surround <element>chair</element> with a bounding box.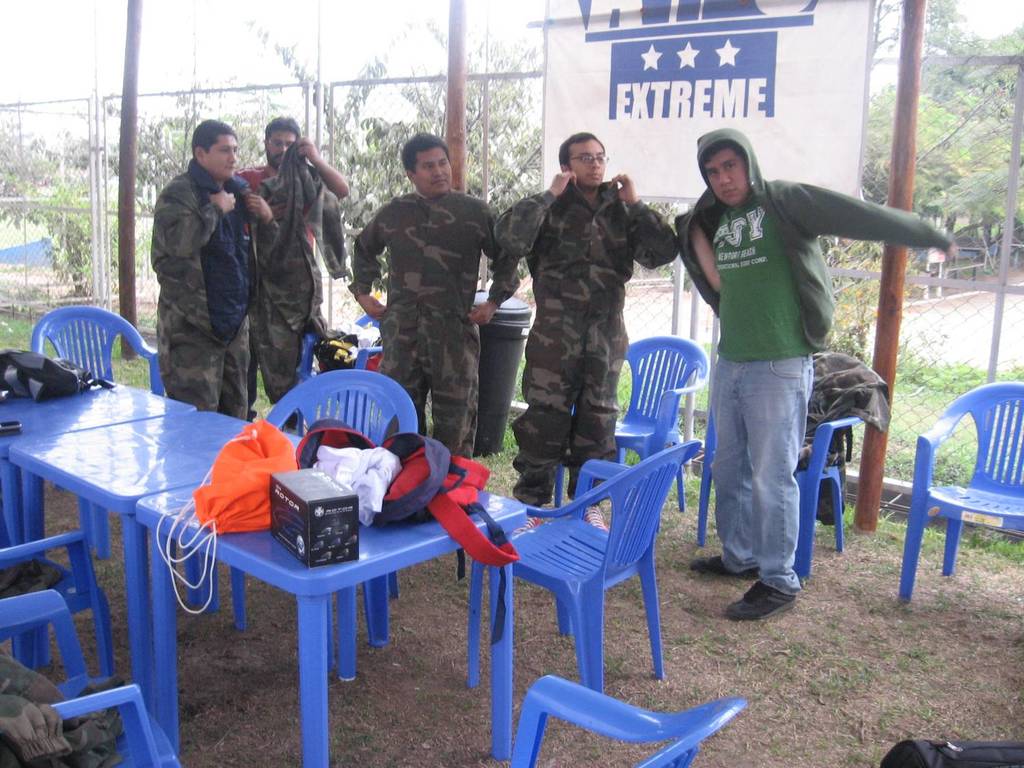
BBox(255, 362, 424, 685).
